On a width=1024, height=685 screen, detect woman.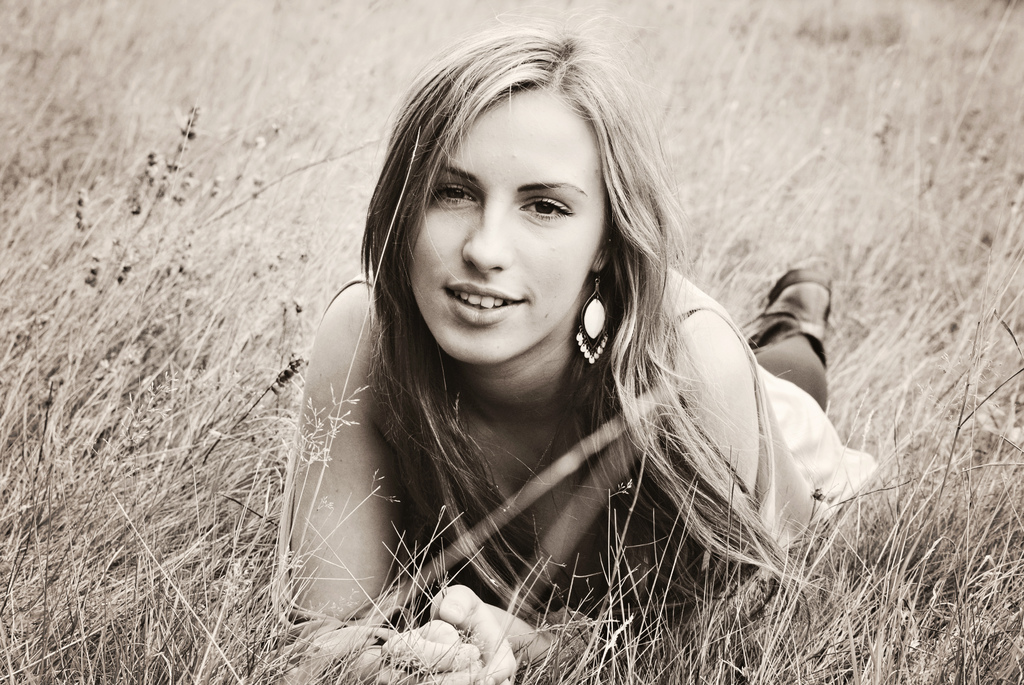
select_region(241, 36, 856, 671).
